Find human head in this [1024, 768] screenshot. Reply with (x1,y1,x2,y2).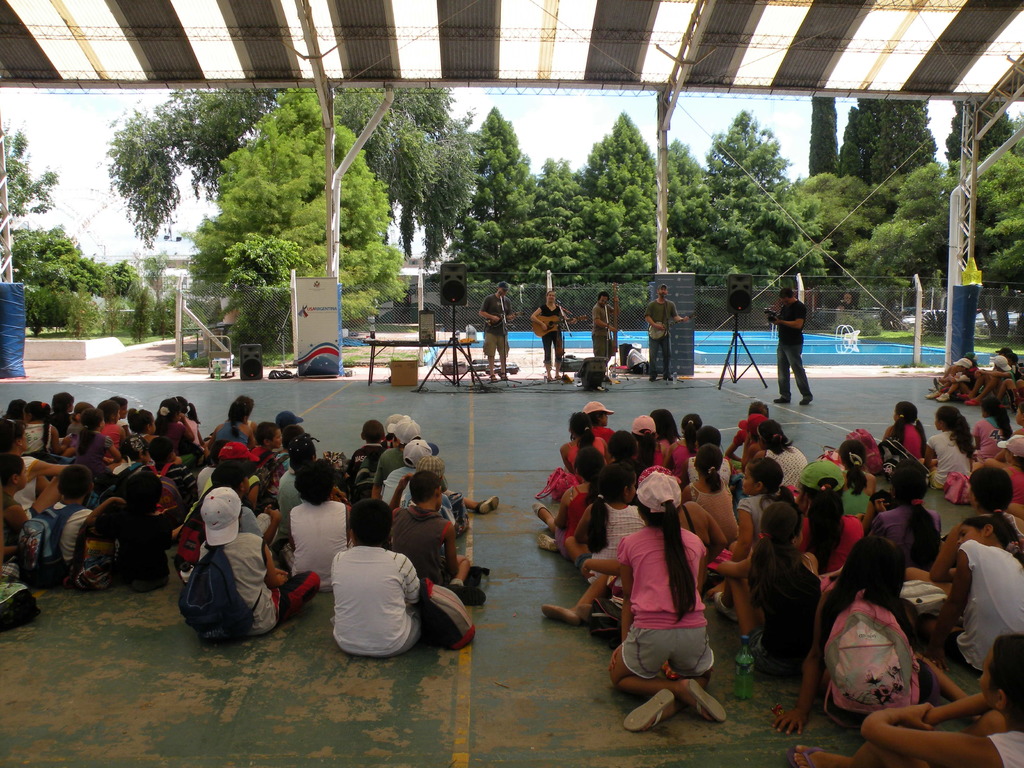
(128,406,157,431).
